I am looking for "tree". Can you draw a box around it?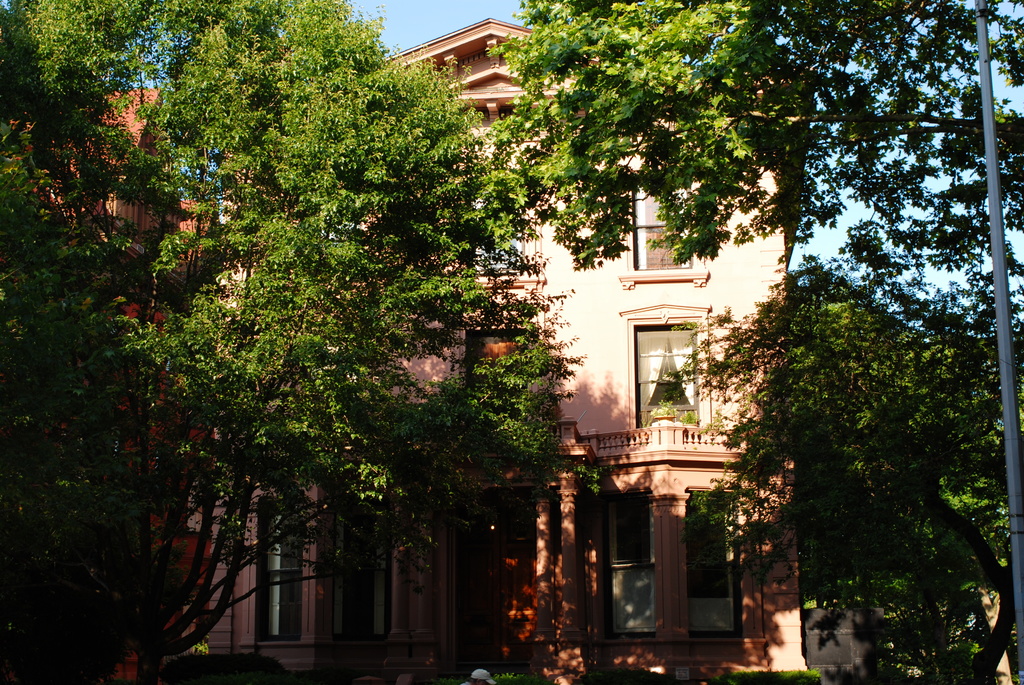
Sure, the bounding box is BBox(0, 251, 458, 684).
